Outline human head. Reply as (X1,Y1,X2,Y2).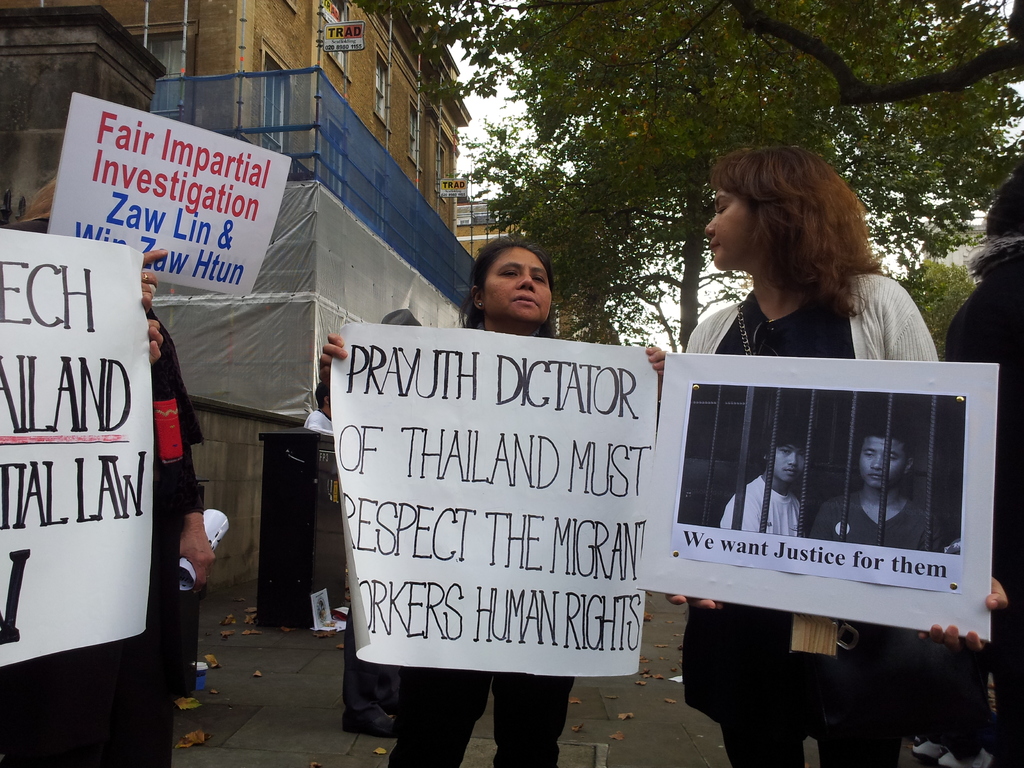
(463,220,550,315).
